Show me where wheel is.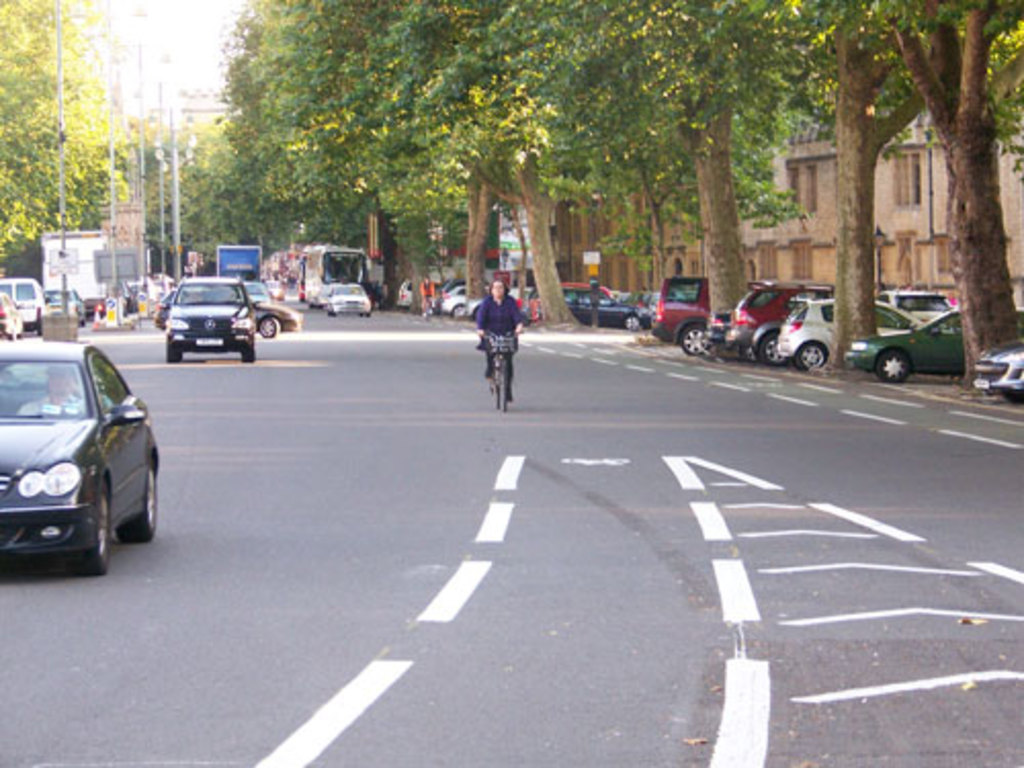
wheel is at left=623, top=315, right=643, bottom=330.
